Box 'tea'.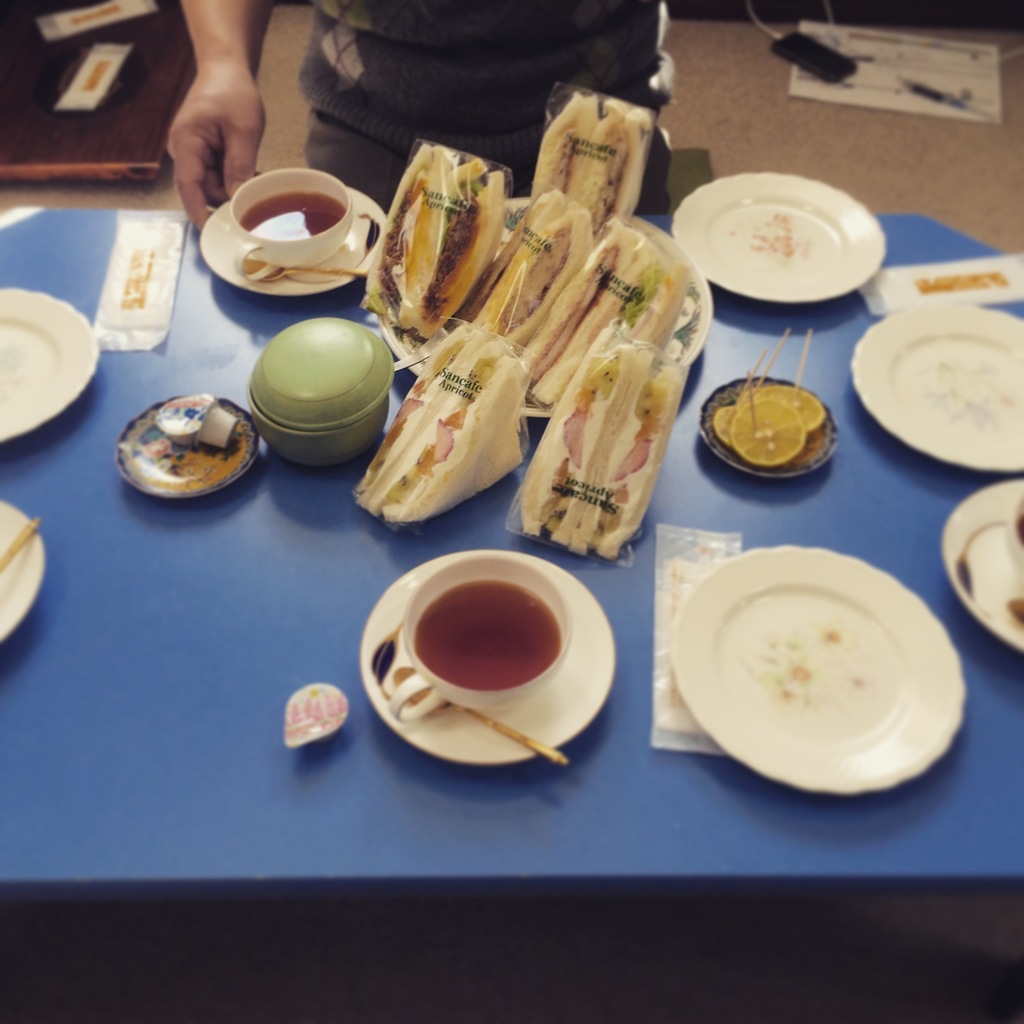
(x1=415, y1=580, x2=560, y2=684).
